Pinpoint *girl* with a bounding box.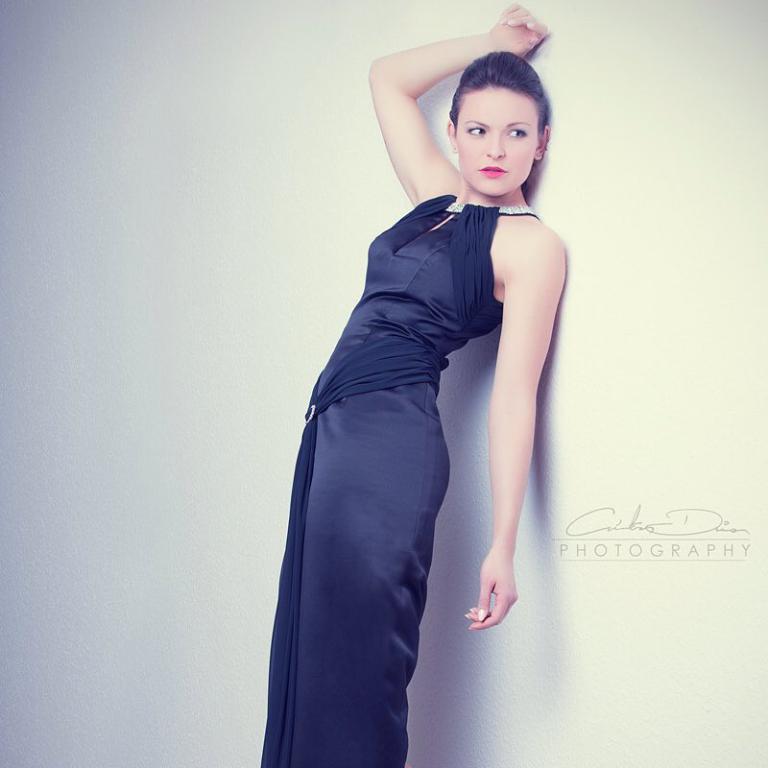
box=[259, 0, 571, 767].
